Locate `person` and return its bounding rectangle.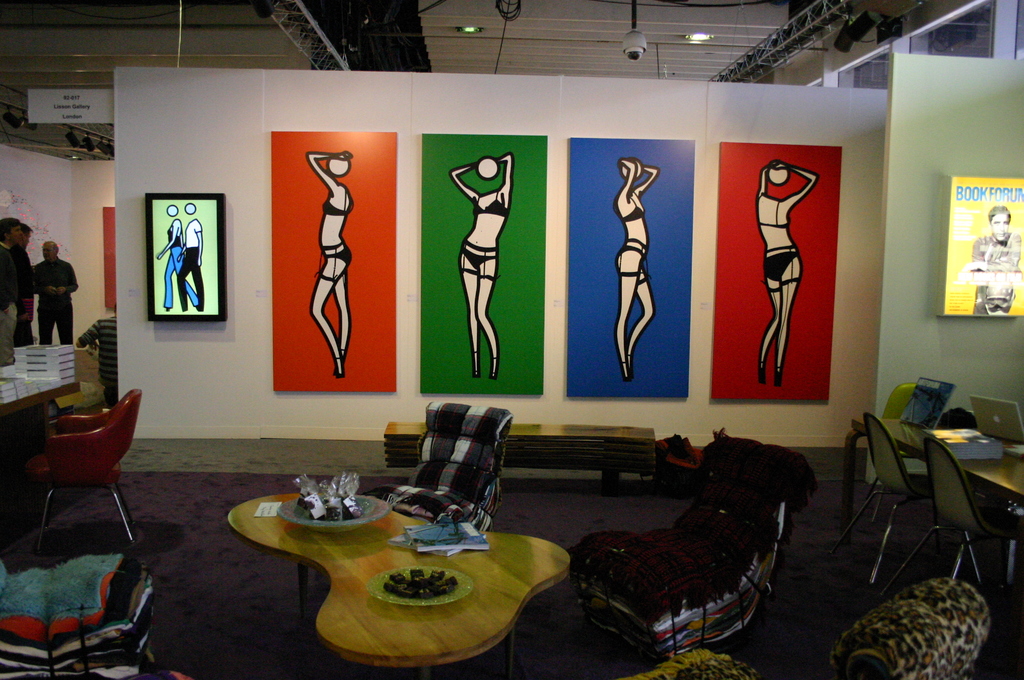
crop(154, 205, 199, 311).
